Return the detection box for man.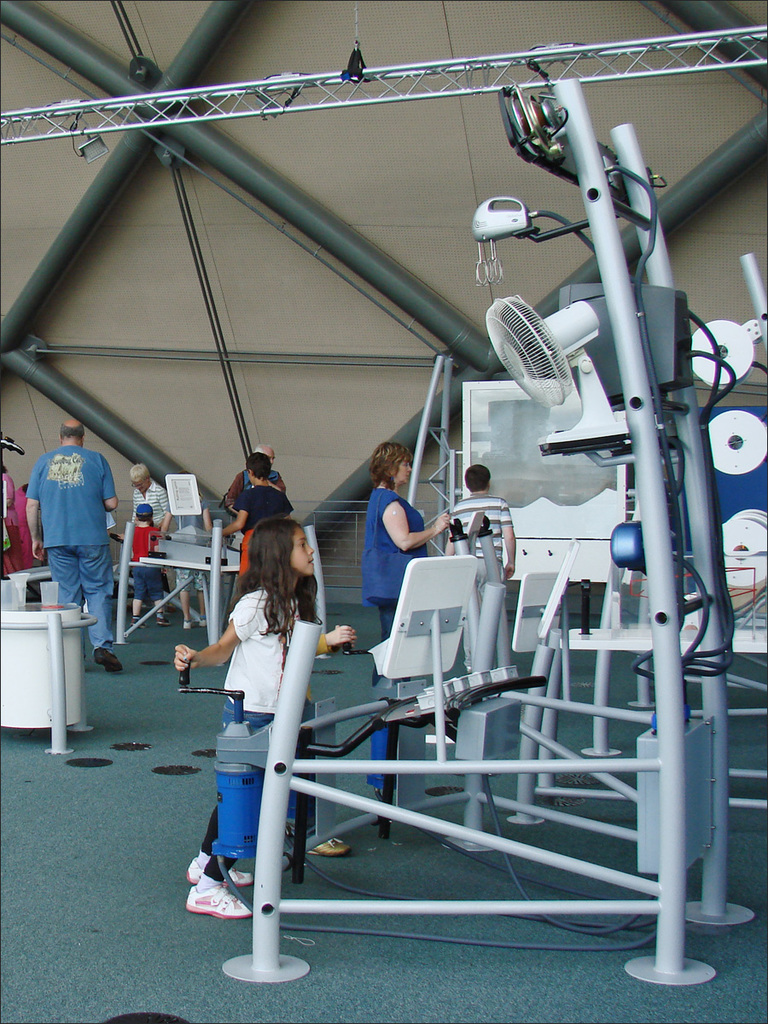
region(225, 441, 287, 520).
